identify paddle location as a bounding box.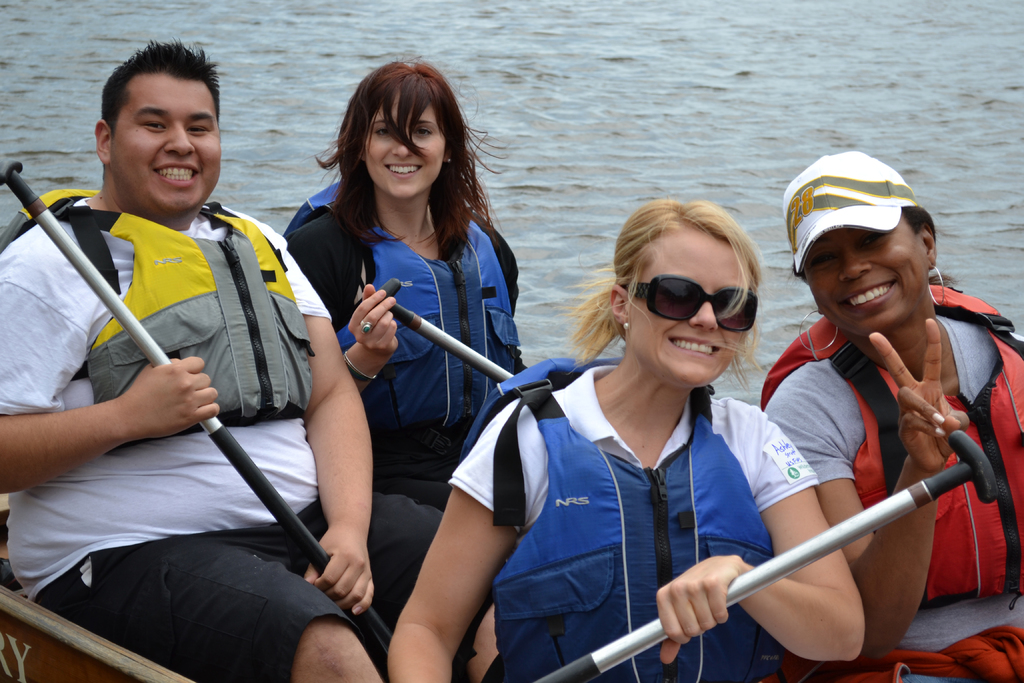
BBox(382, 281, 515, 383).
